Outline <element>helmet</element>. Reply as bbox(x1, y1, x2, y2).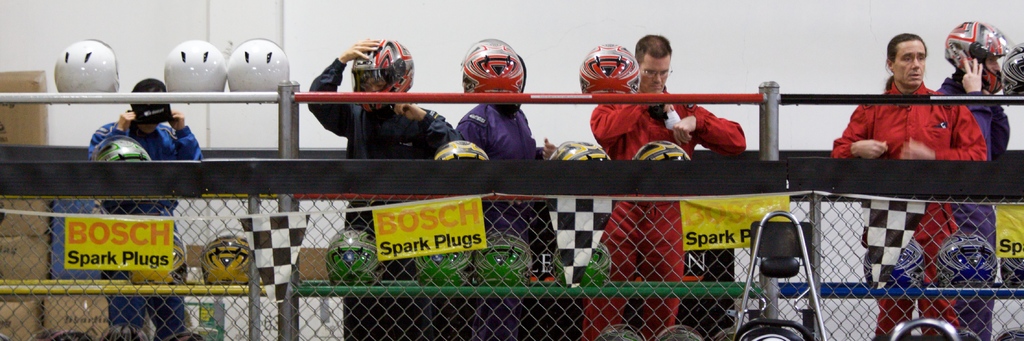
bbox(1000, 258, 1023, 288).
